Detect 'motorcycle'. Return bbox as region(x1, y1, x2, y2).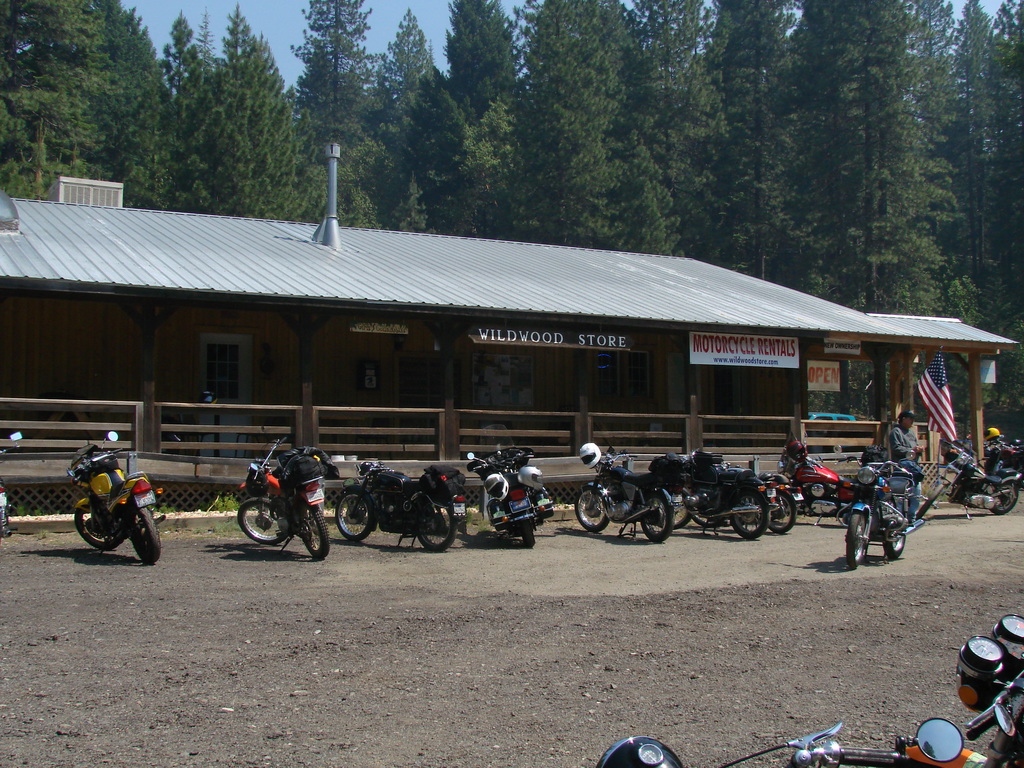
region(758, 463, 806, 532).
